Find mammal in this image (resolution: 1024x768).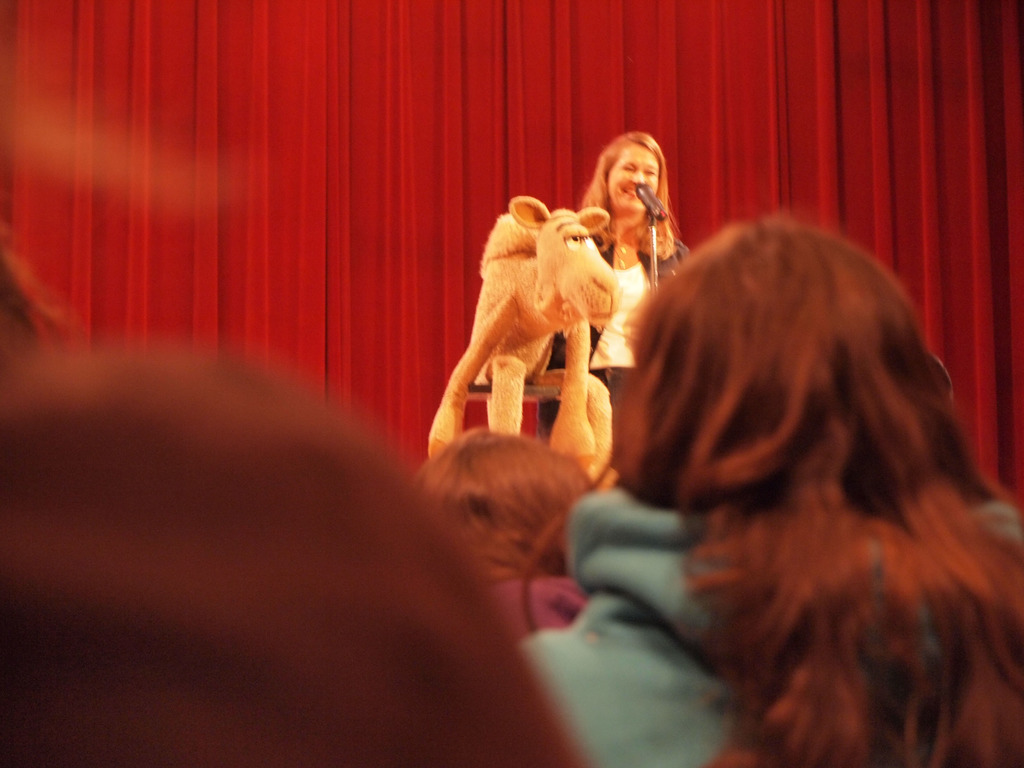
408,426,603,636.
